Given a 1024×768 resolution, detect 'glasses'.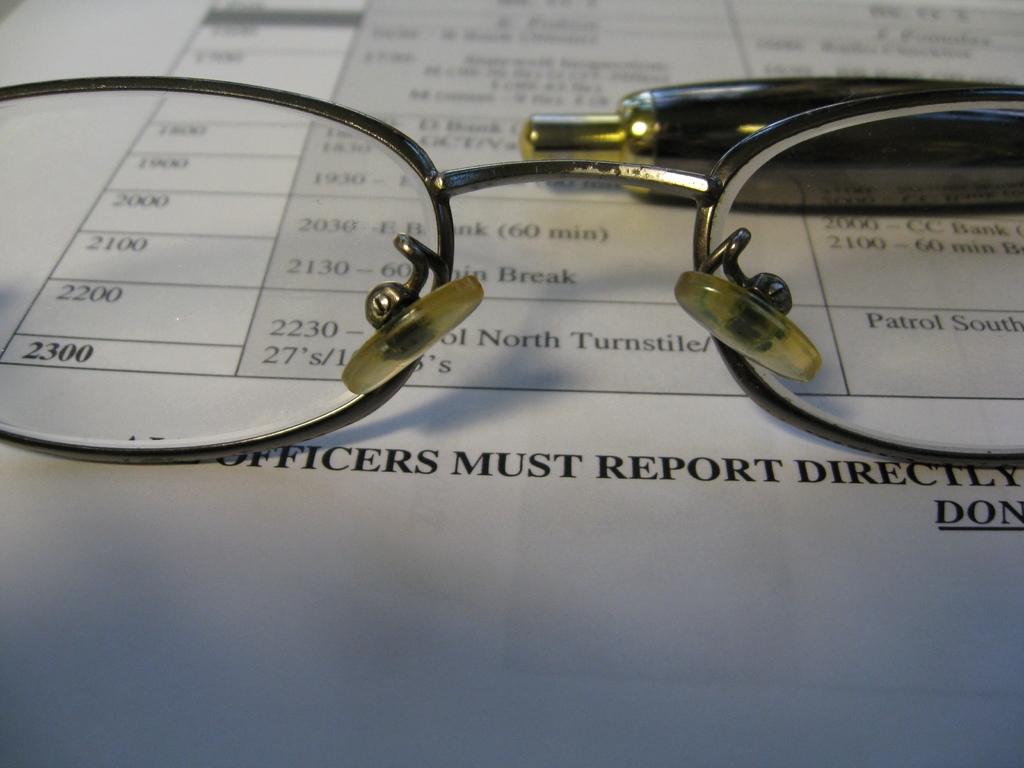
4,76,1023,461.
